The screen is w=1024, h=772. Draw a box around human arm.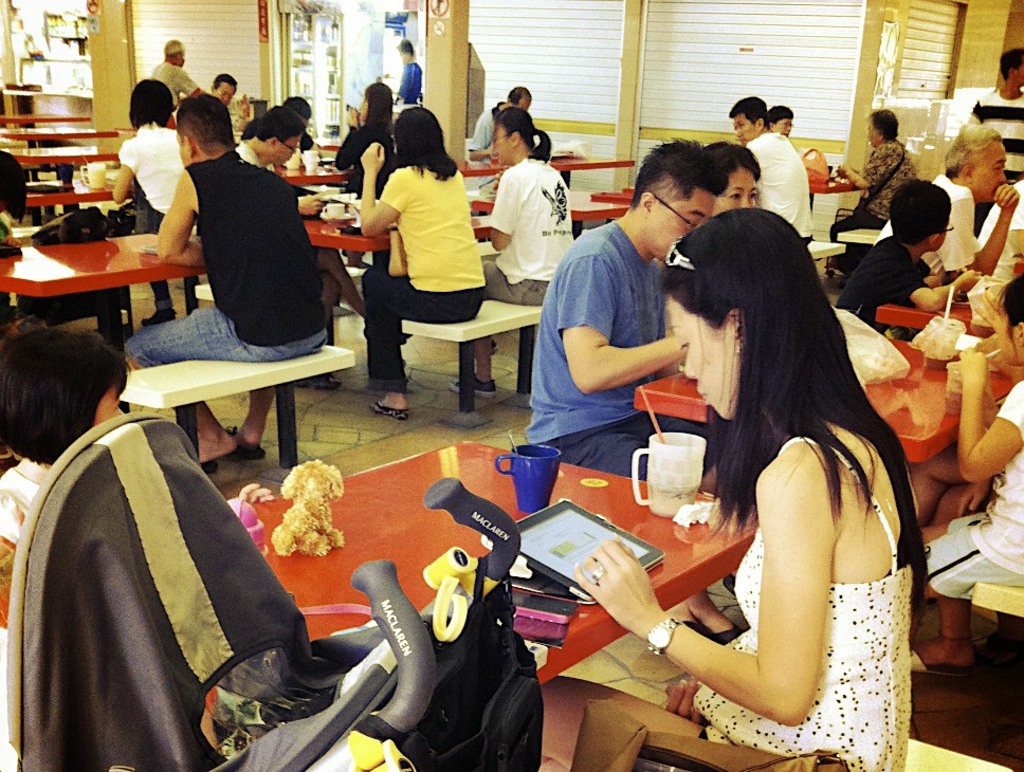
BBox(486, 169, 520, 253).
